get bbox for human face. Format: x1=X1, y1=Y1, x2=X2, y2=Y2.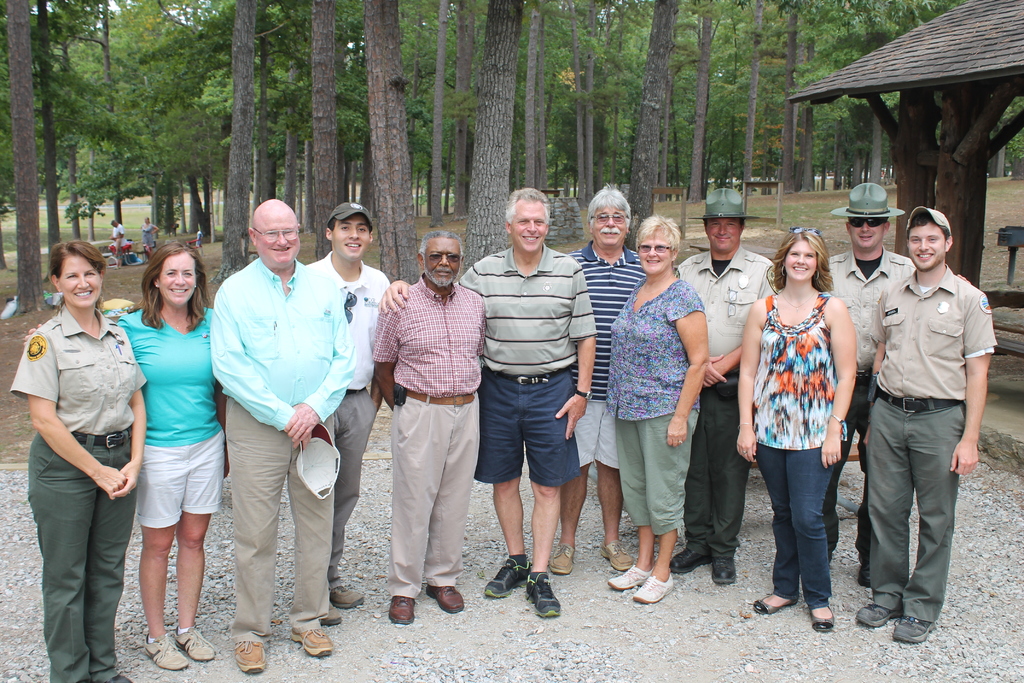
x1=706, y1=218, x2=737, y2=250.
